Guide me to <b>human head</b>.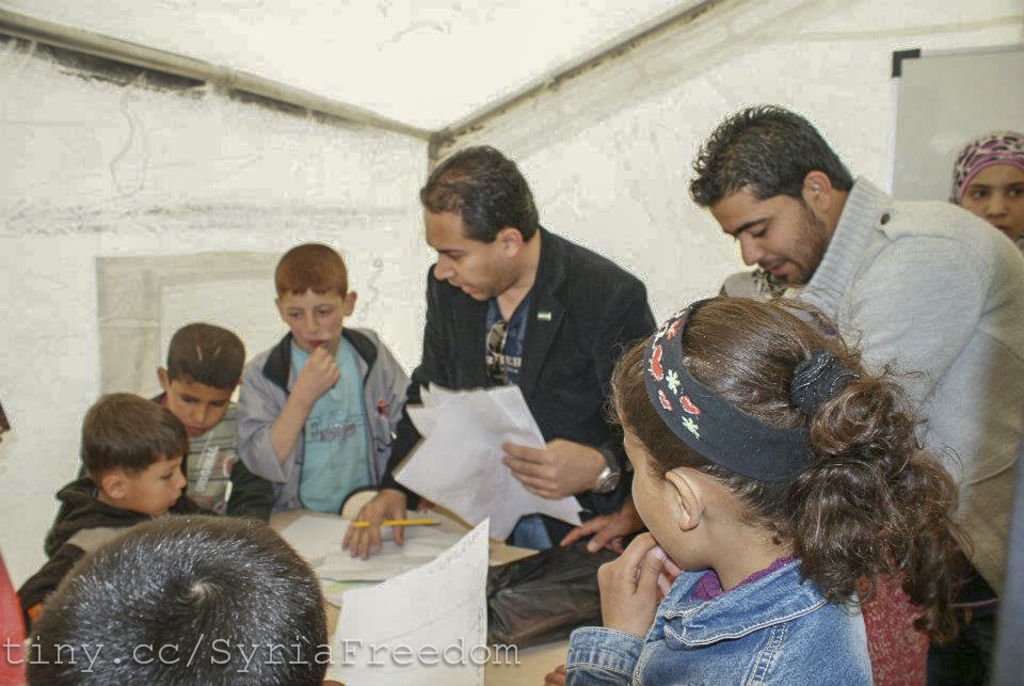
Guidance: select_region(28, 514, 329, 685).
